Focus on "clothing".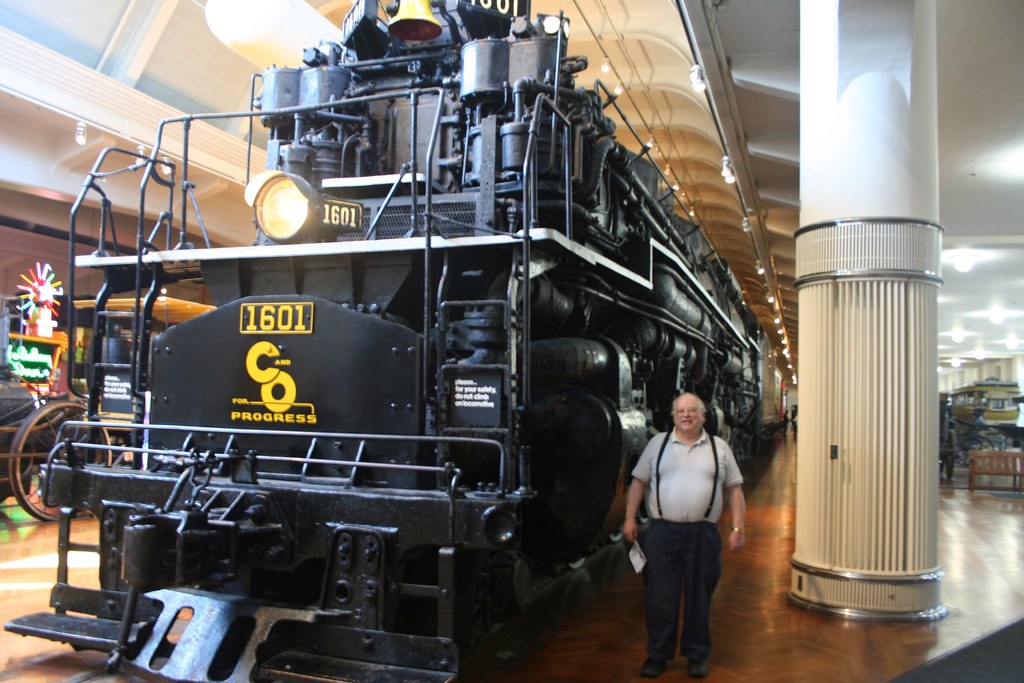
Focused at 783,413,787,434.
